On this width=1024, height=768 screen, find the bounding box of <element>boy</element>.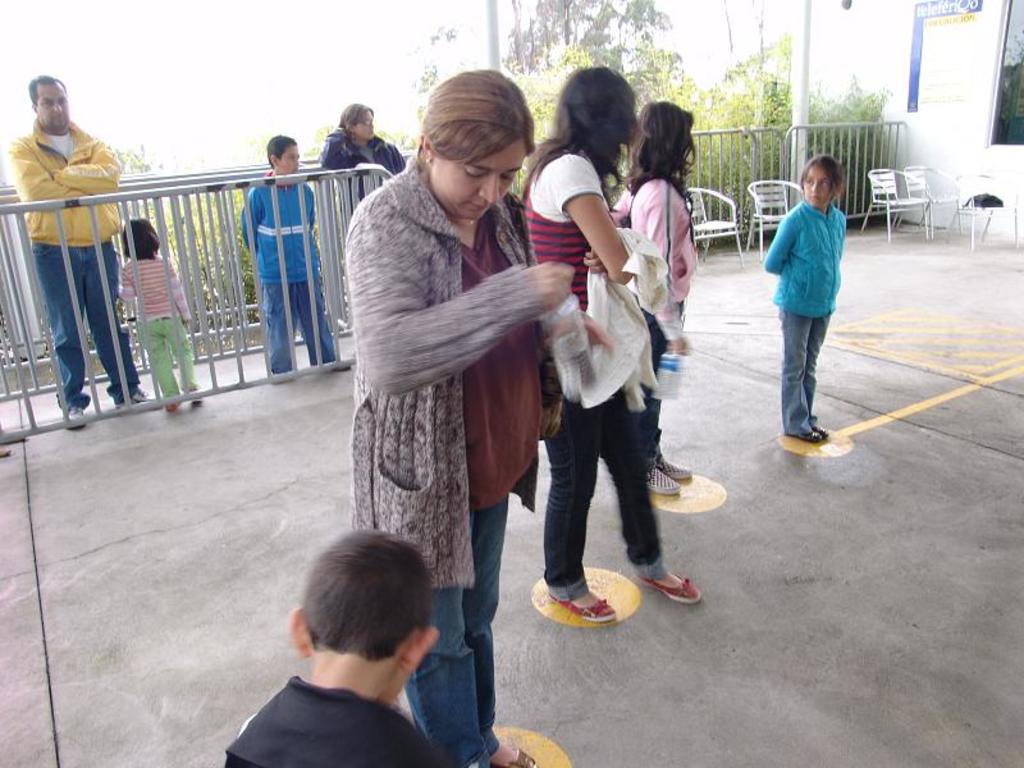
Bounding box: box(195, 526, 502, 767).
